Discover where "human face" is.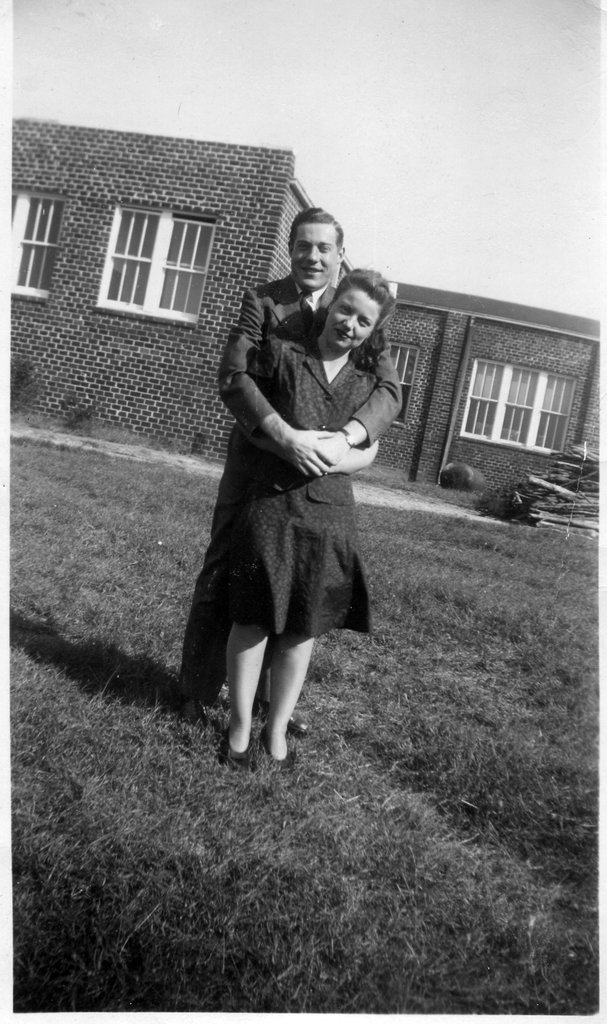
Discovered at pyautogui.locateOnScreen(289, 225, 338, 291).
